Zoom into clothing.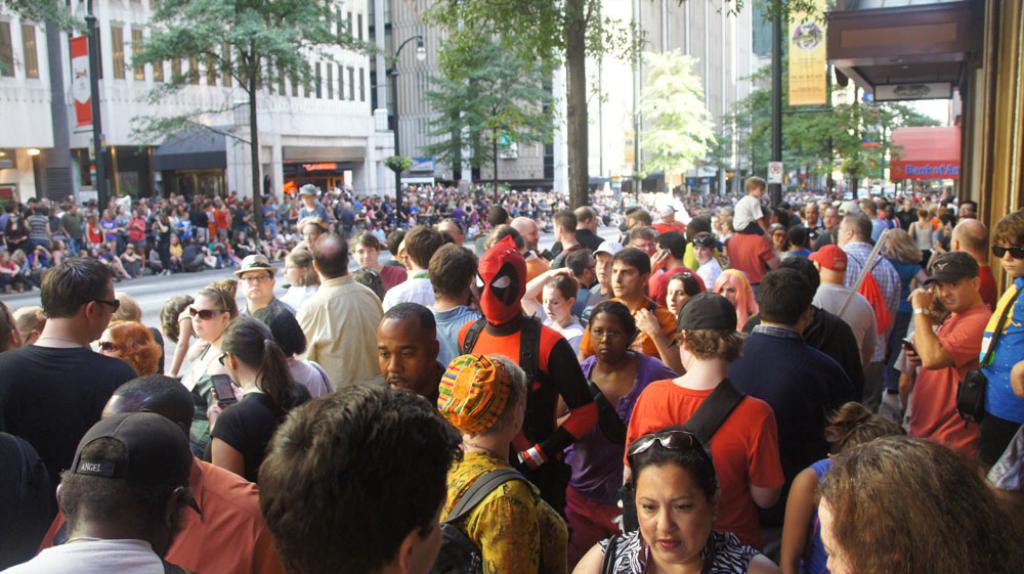
Zoom target: BBox(618, 377, 791, 553).
